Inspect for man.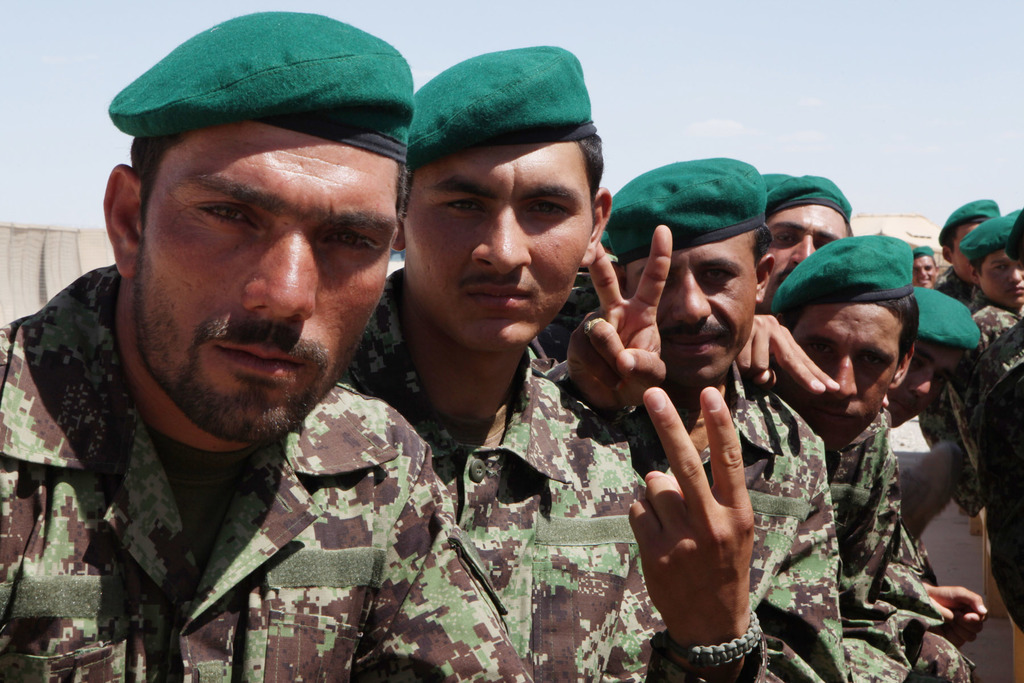
Inspection: 11,14,532,671.
